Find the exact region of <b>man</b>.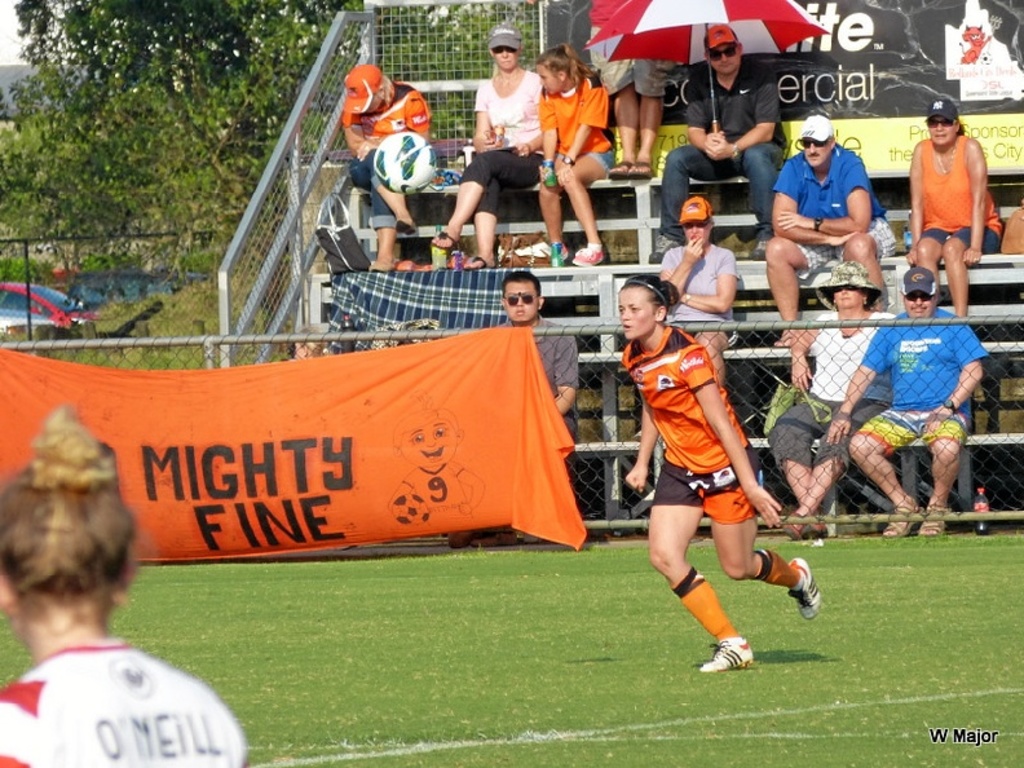
Exact region: rect(599, 56, 676, 181).
